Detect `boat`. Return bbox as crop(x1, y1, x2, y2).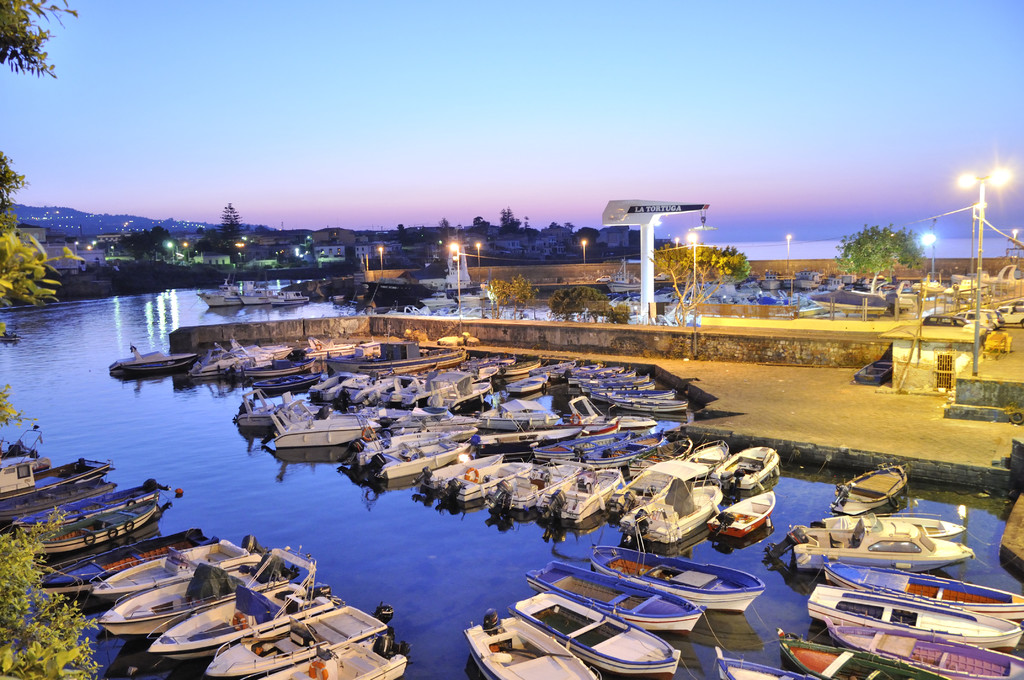
crop(828, 464, 911, 512).
